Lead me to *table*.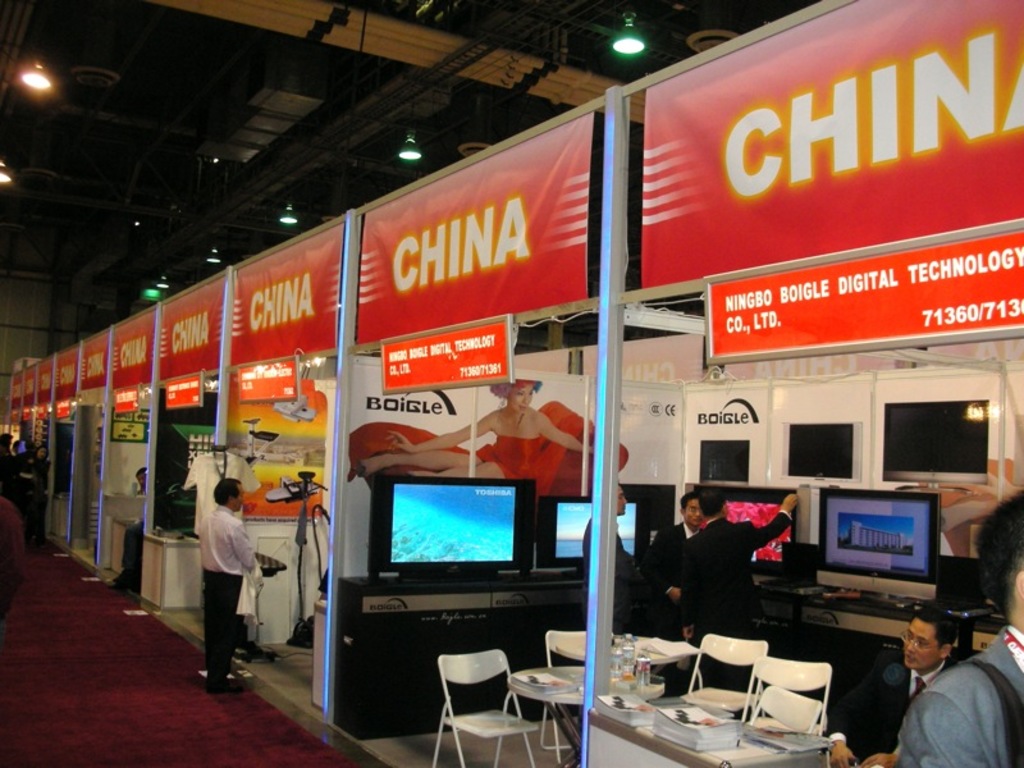
Lead to left=595, top=701, right=824, bottom=767.
